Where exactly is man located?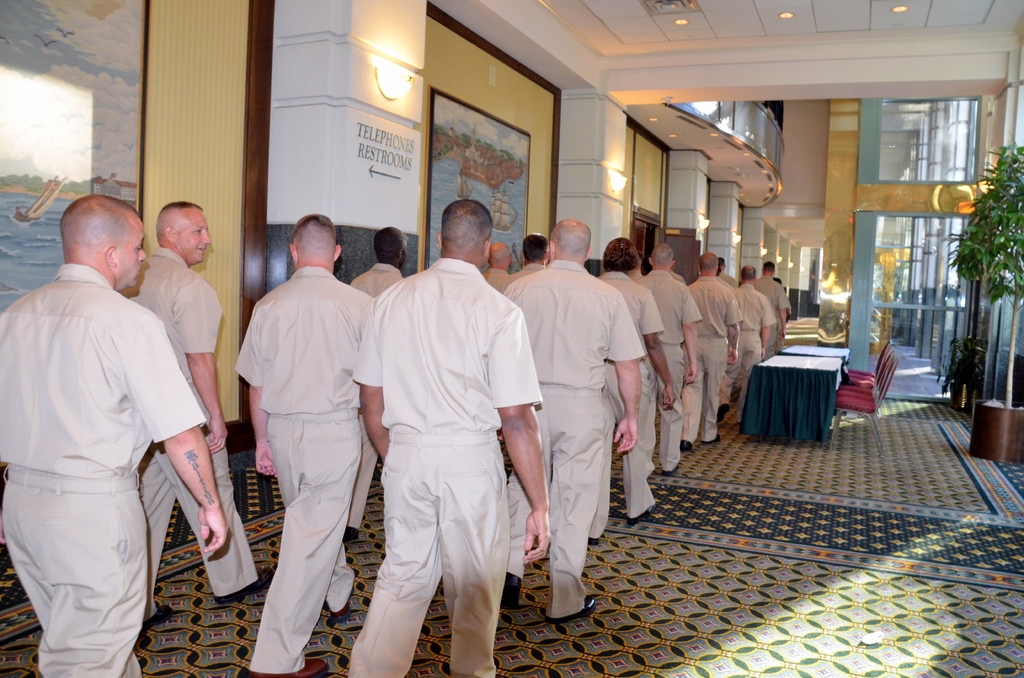
Its bounding box is (x1=346, y1=223, x2=405, y2=546).
